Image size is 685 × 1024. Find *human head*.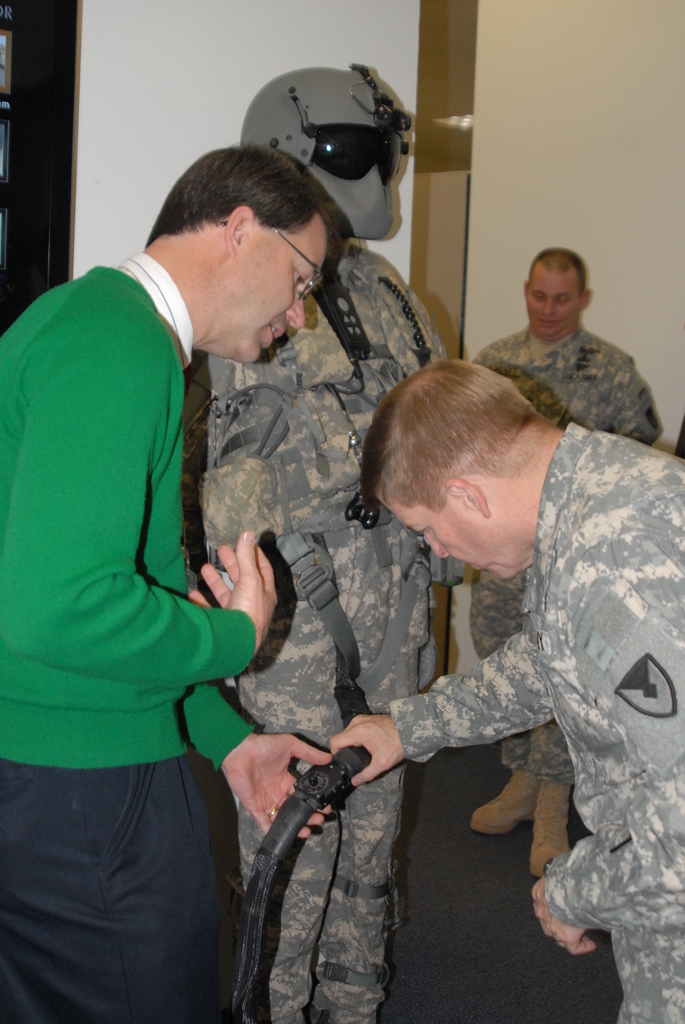
box=[141, 147, 328, 364].
